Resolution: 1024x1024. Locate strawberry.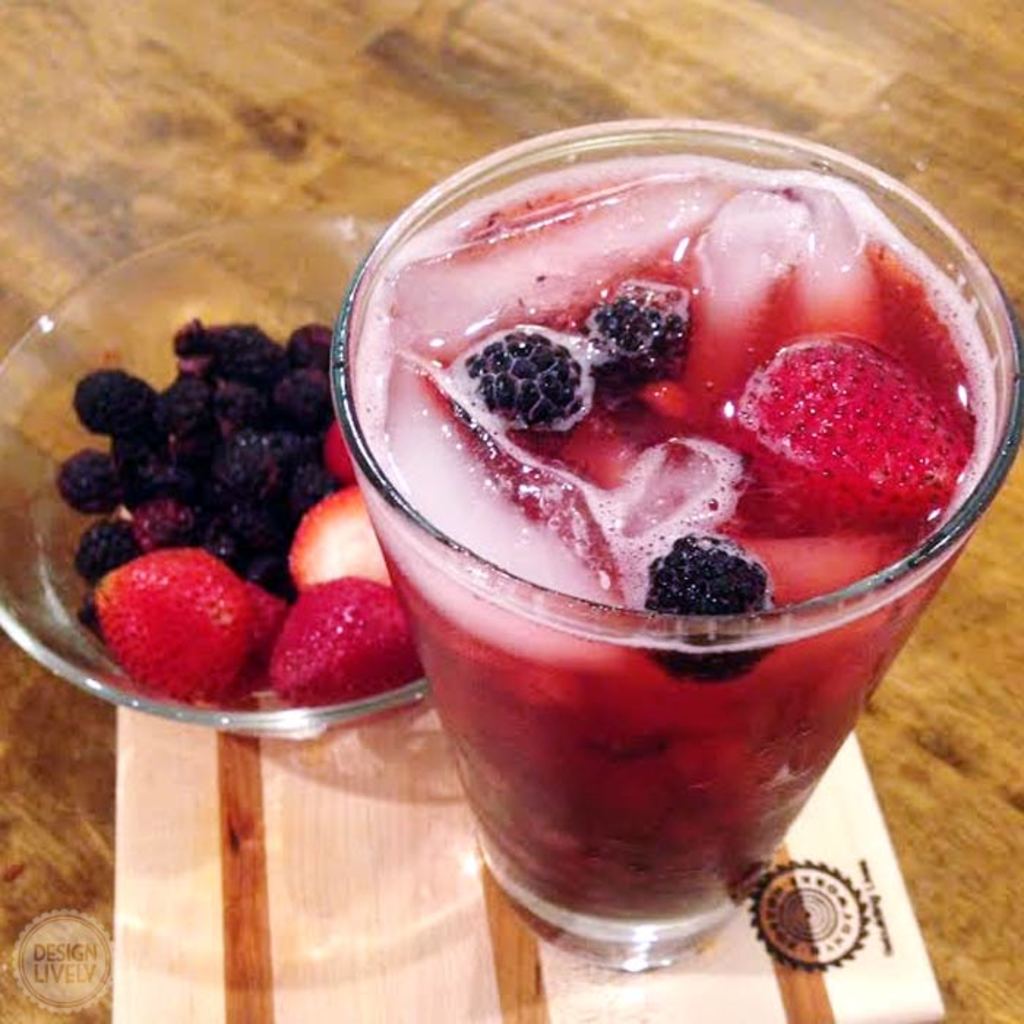
284/484/399/588.
